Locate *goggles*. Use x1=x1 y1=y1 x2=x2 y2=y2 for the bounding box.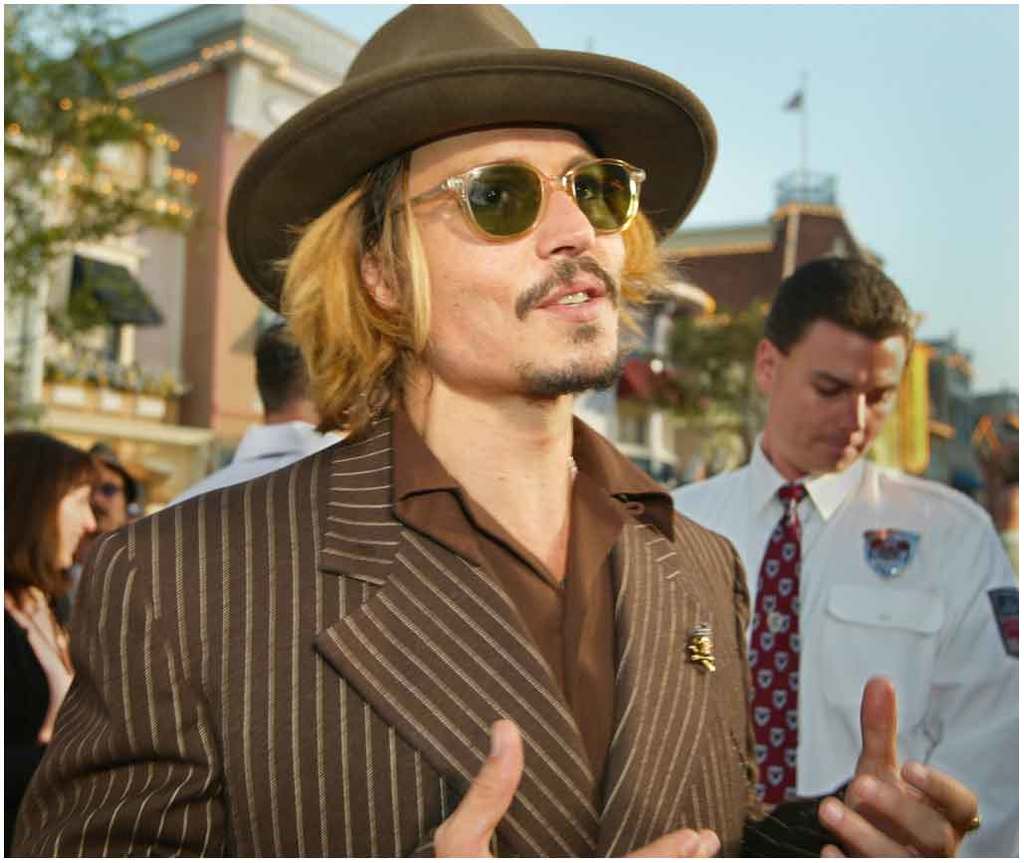
x1=94 y1=479 x2=124 y2=502.
